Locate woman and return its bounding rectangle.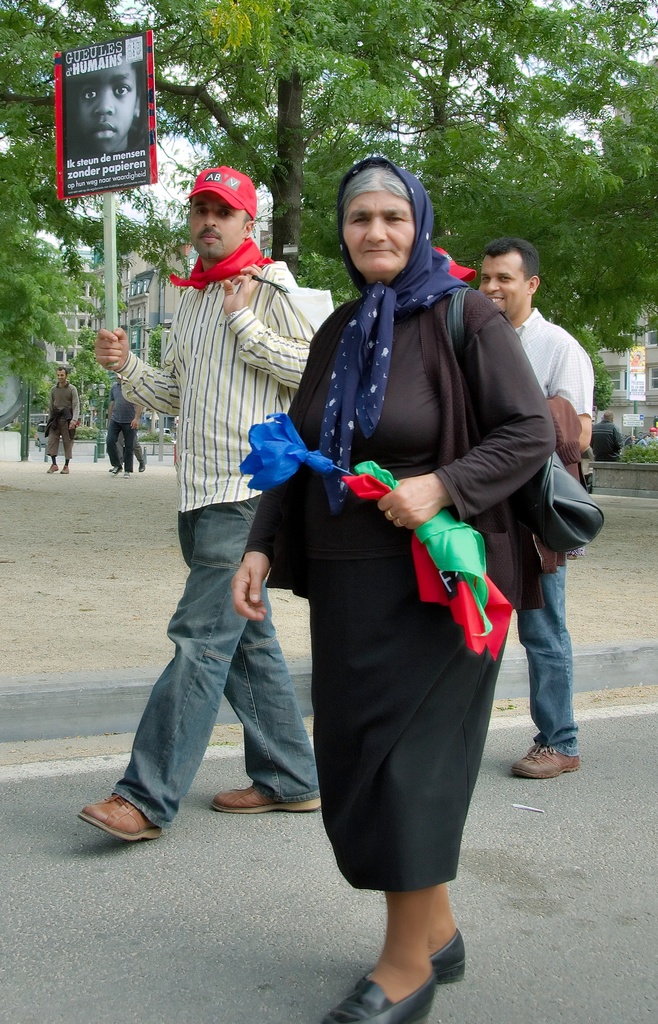
237 158 542 980.
